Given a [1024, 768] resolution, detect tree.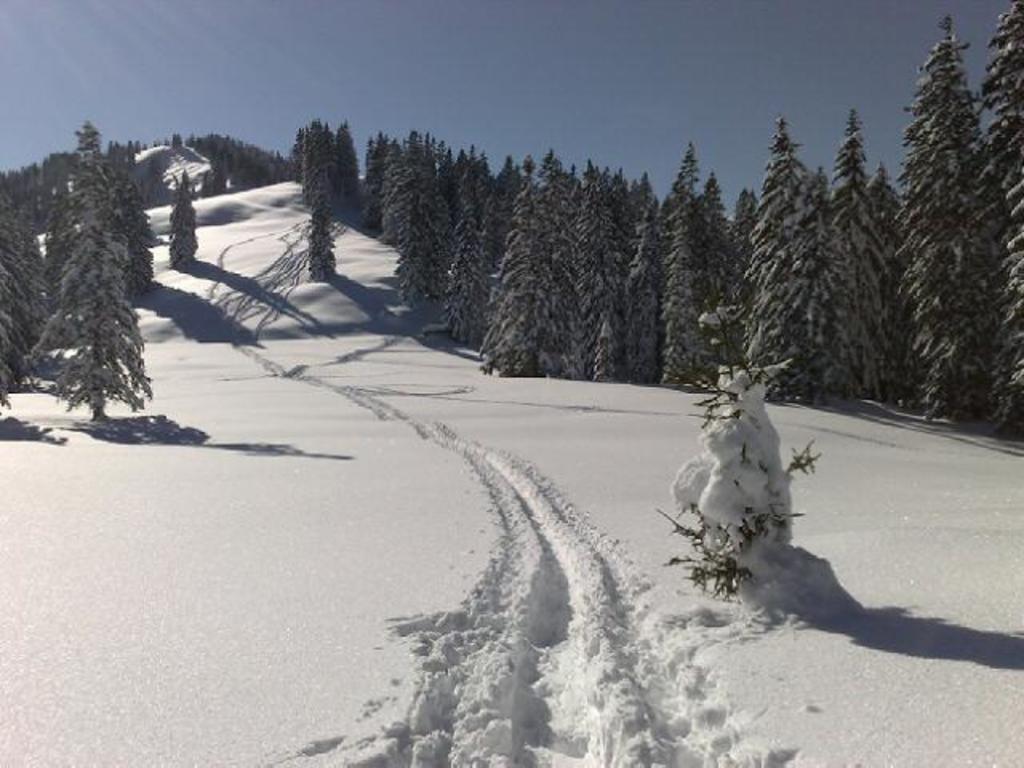
(653,141,747,390).
